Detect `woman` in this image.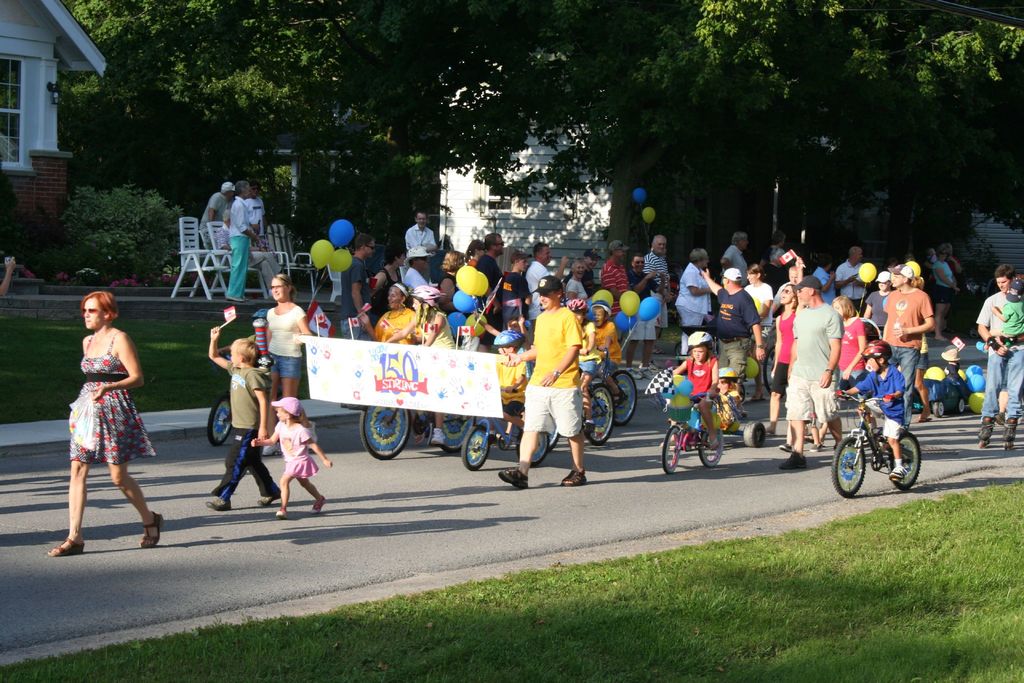
Detection: 465/240/487/266.
